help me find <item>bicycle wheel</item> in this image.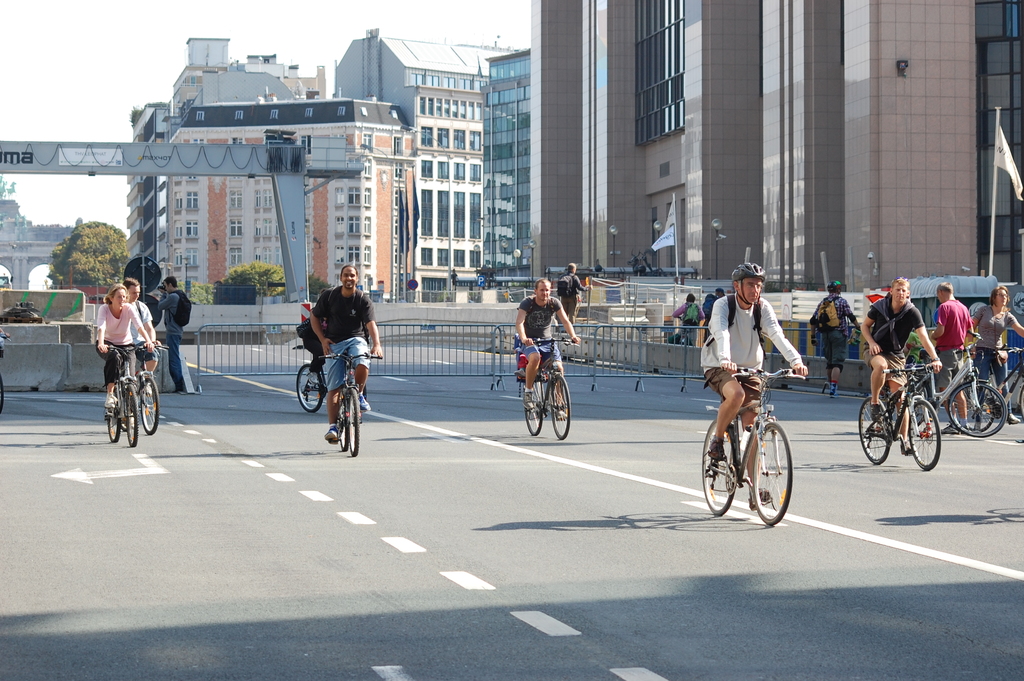
Found it: bbox=[900, 406, 961, 470].
